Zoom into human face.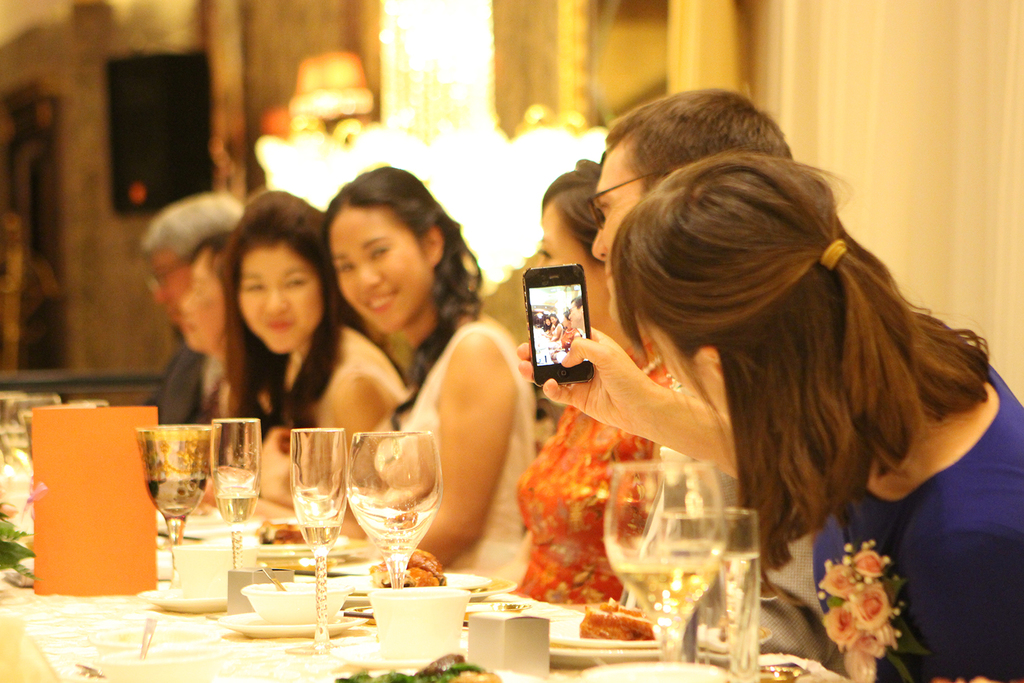
Zoom target: rect(591, 151, 649, 321).
